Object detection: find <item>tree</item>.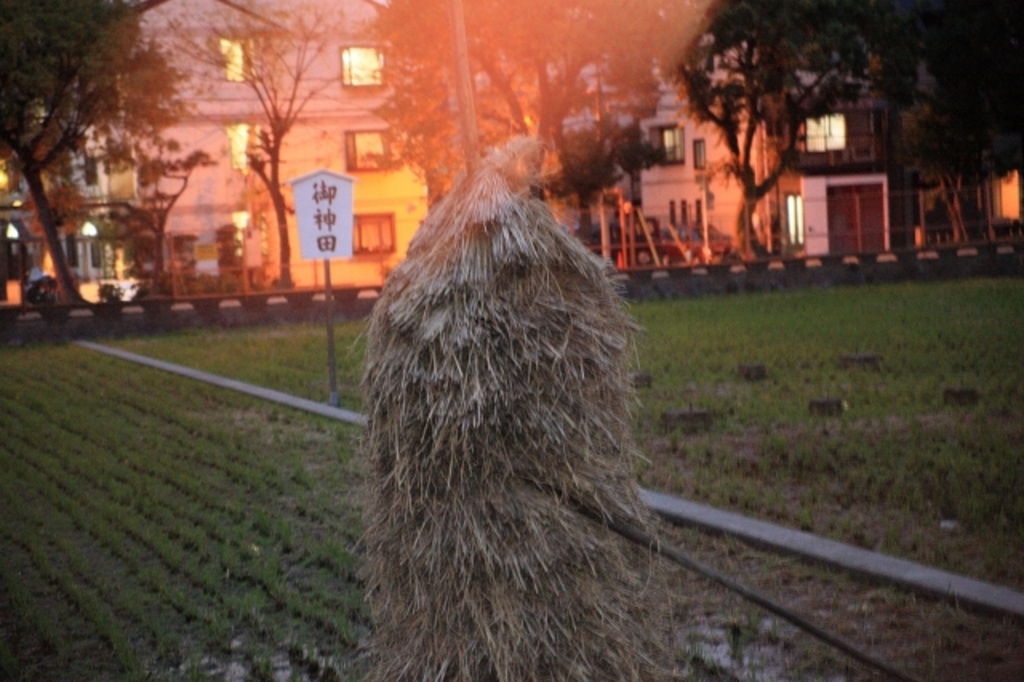
144,0,376,288.
